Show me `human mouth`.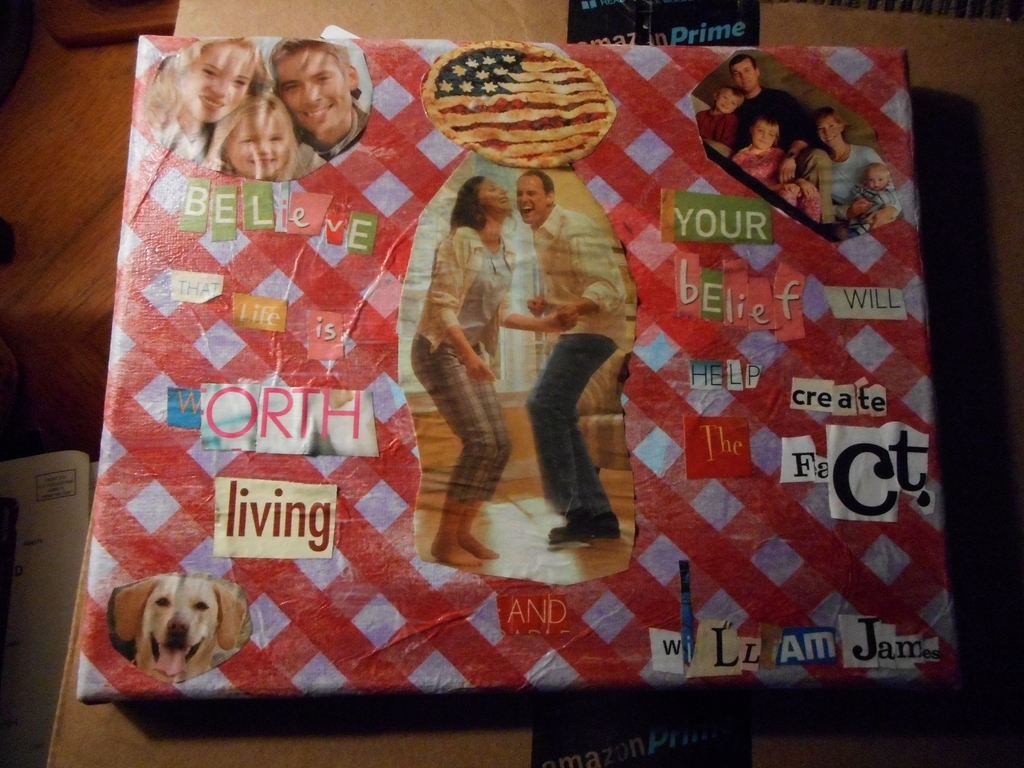
`human mouth` is here: [x1=304, y1=104, x2=330, y2=118].
